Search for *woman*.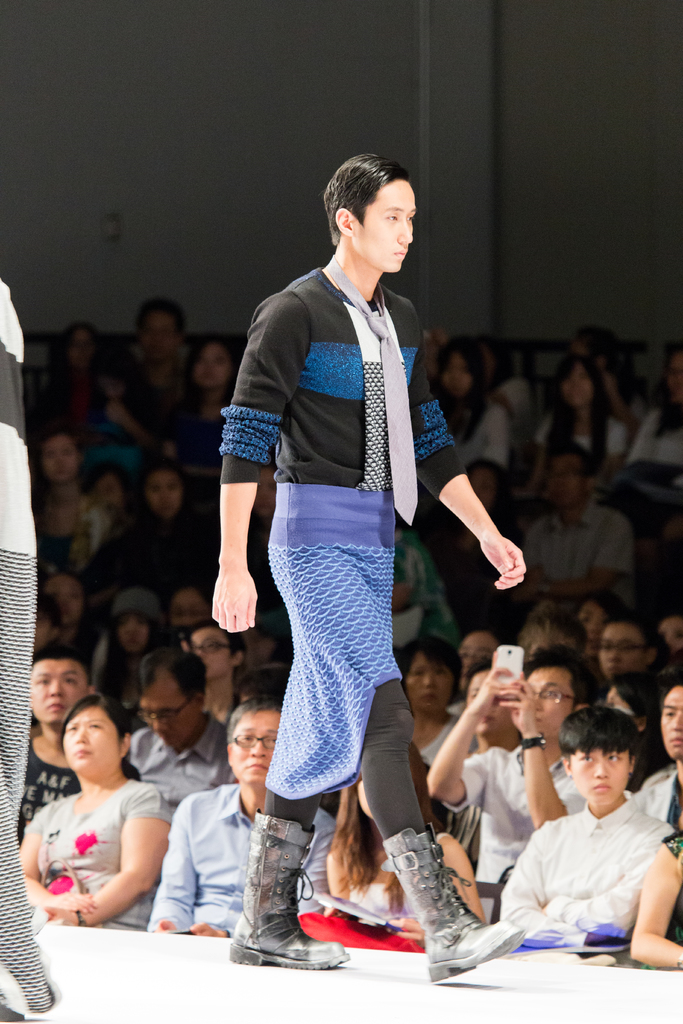
Found at (12, 698, 190, 934).
